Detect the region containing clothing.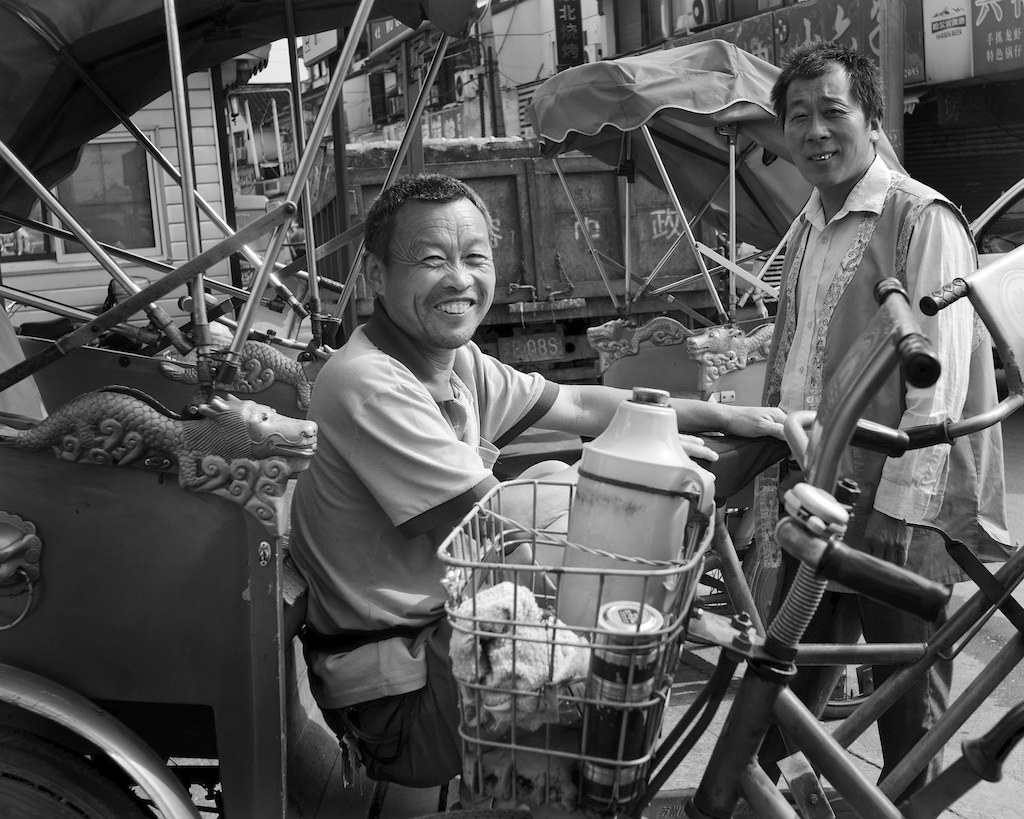
bbox=(282, 304, 567, 800).
